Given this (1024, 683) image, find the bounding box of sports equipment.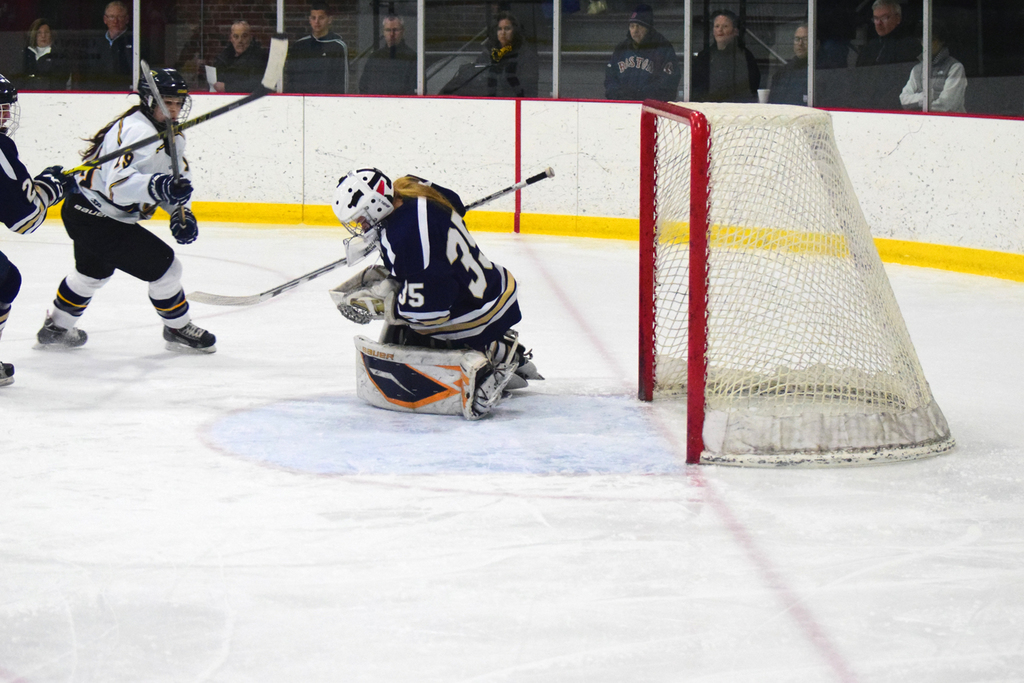
locate(139, 68, 193, 133).
